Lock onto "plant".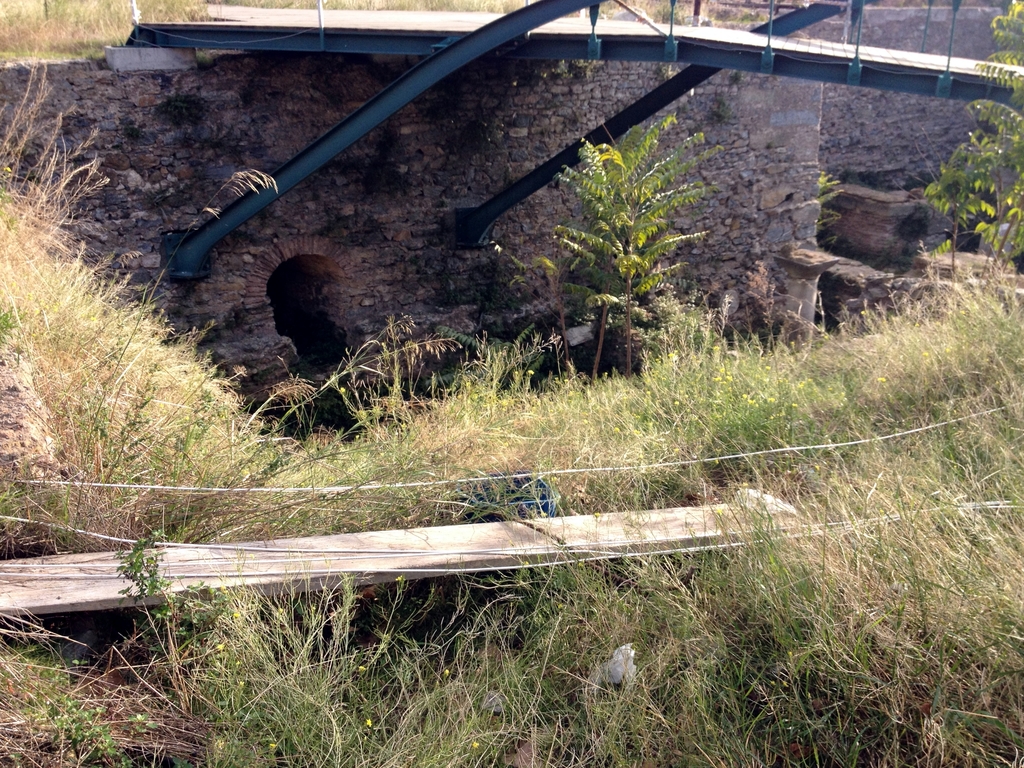
Locked: region(126, 539, 211, 694).
